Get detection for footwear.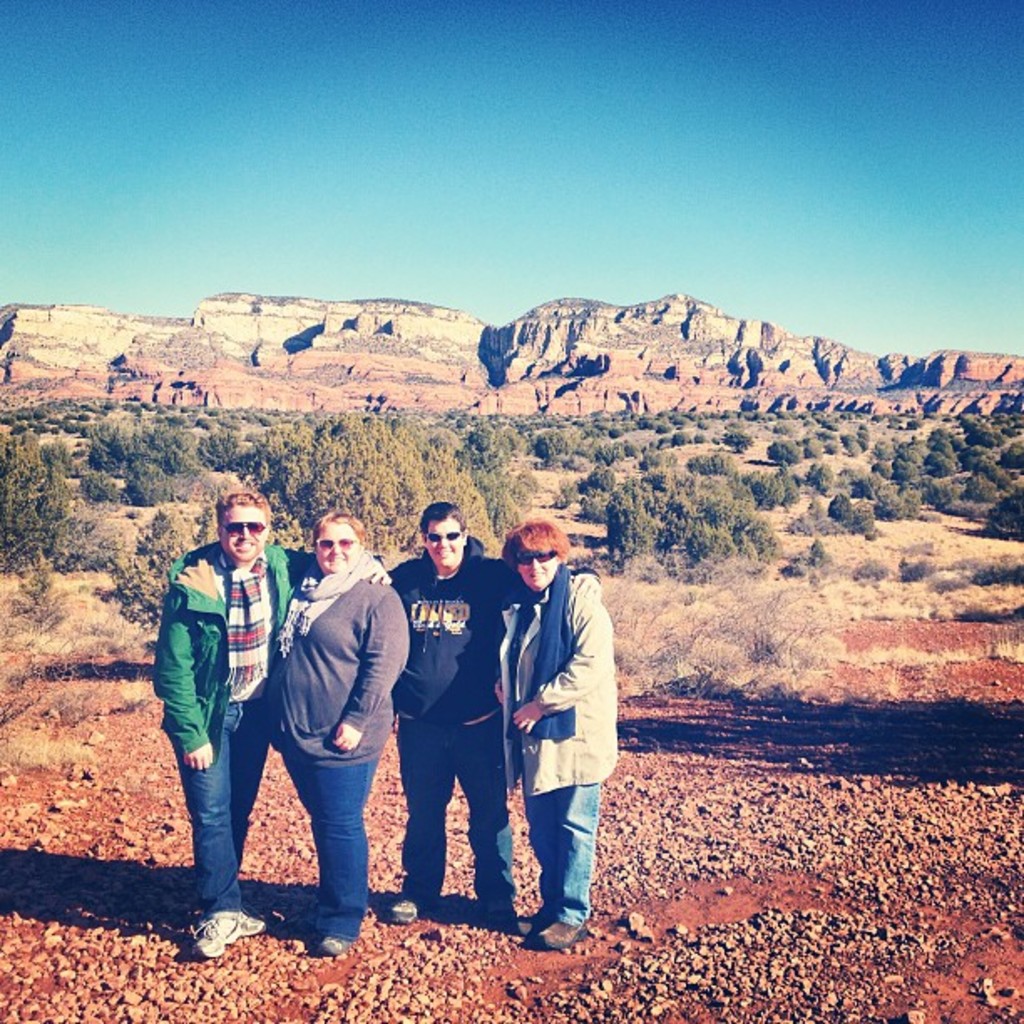
Detection: x1=392, y1=890, x2=422, y2=925.
